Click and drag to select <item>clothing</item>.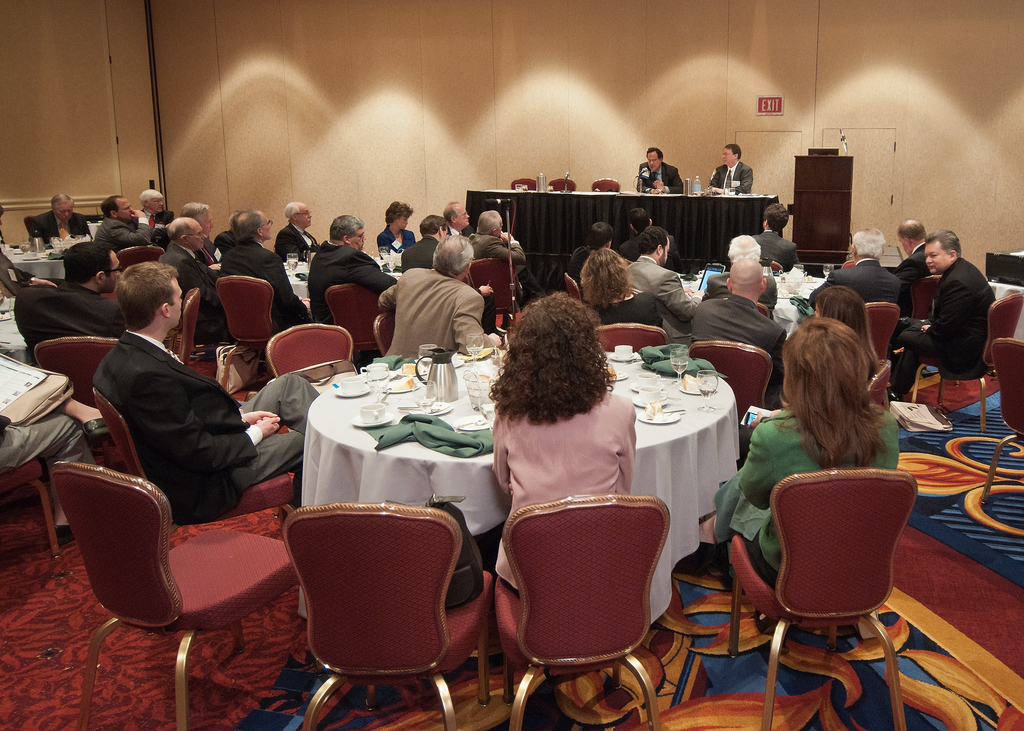
Selection: x1=372 y1=224 x2=424 y2=258.
